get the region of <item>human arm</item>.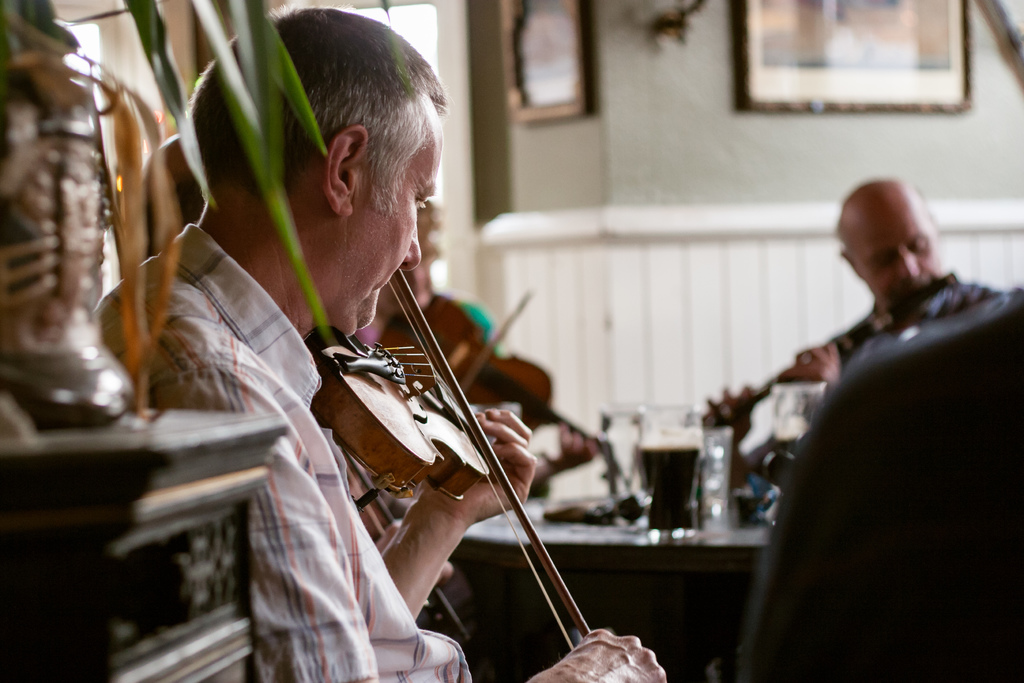
<box>694,383,810,493</box>.
